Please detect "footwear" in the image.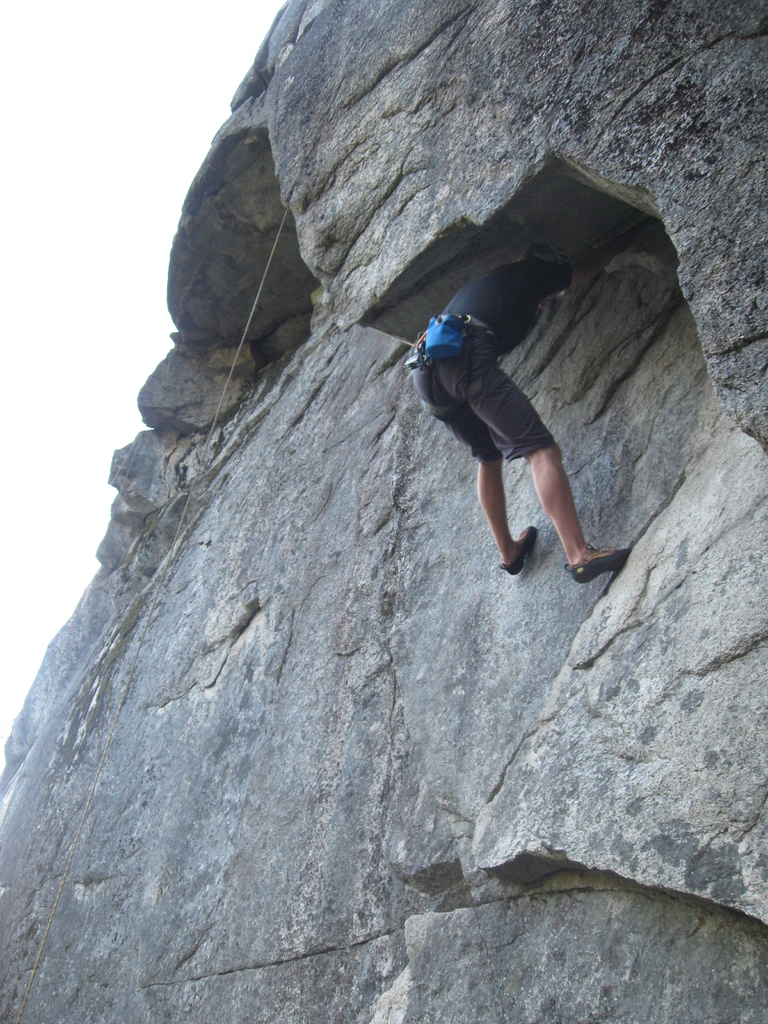
[left=566, top=543, right=632, bottom=587].
